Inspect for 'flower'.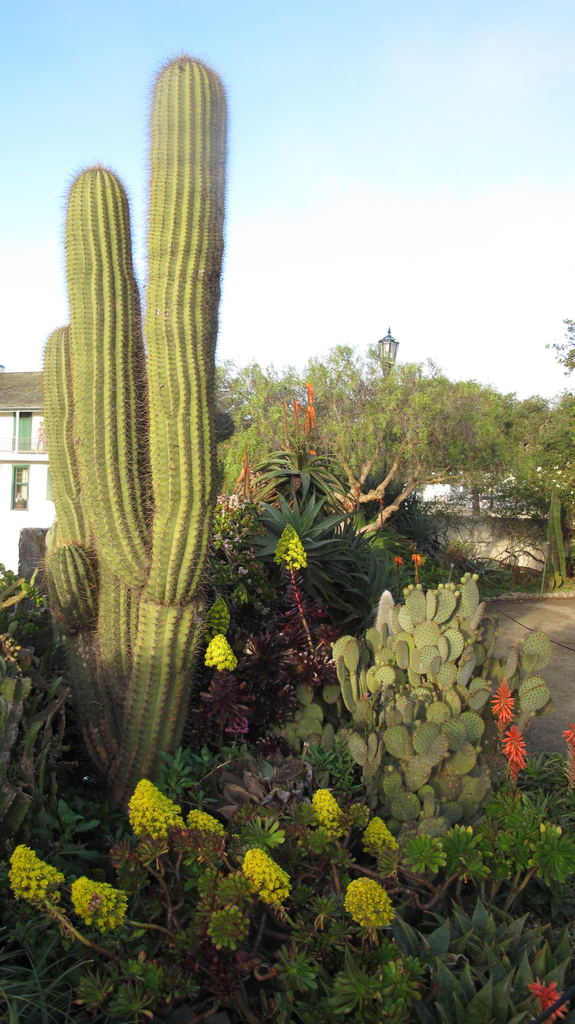
Inspection: (x1=186, y1=811, x2=226, y2=836).
